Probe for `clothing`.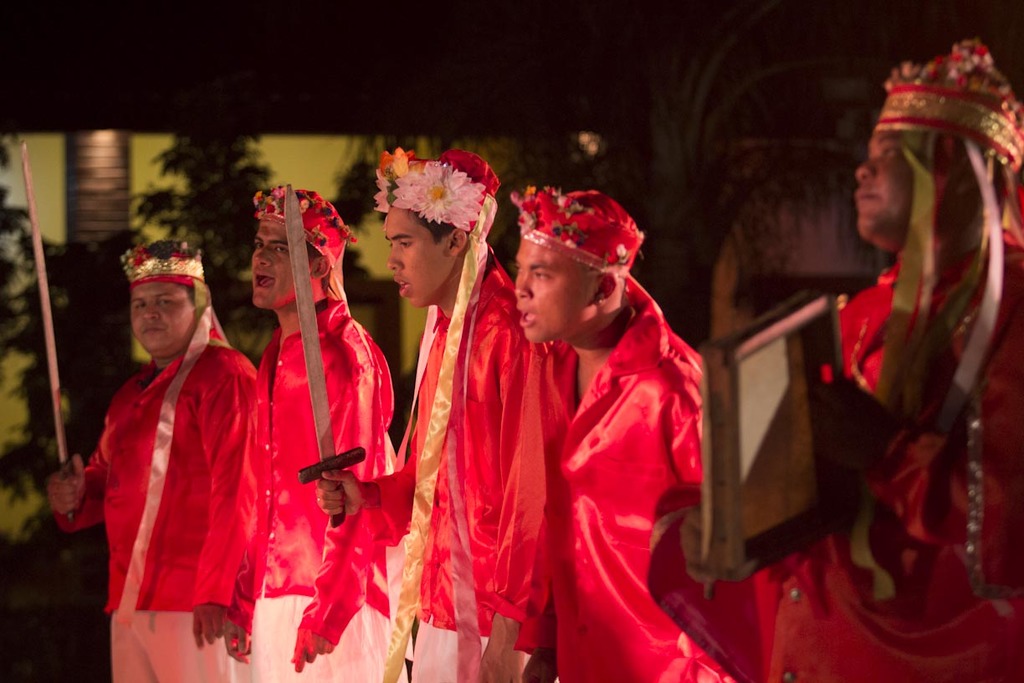
Probe result: bbox=(748, 224, 1023, 682).
